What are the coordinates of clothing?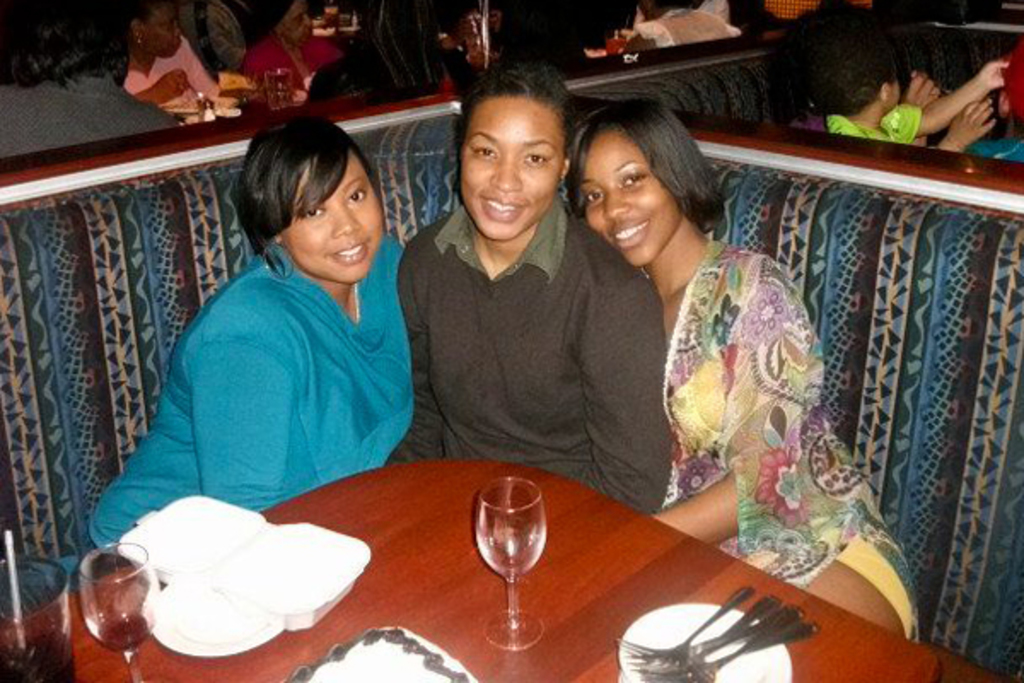
(left=393, top=208, right=660, bottom=516).
